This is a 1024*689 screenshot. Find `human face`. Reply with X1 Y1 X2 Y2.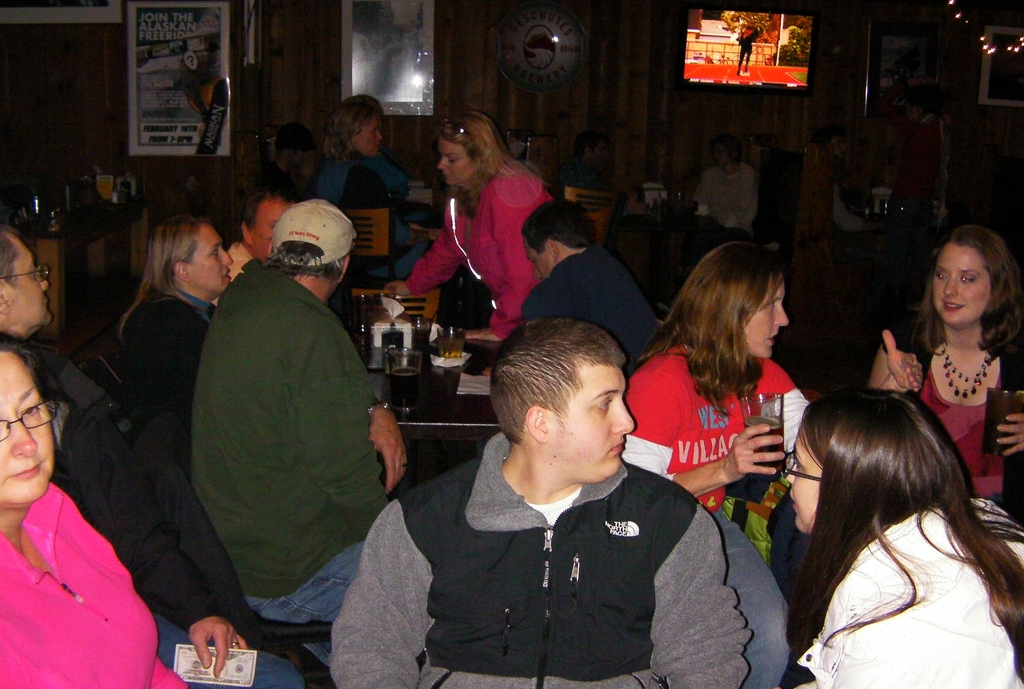
252 200 289 255.
